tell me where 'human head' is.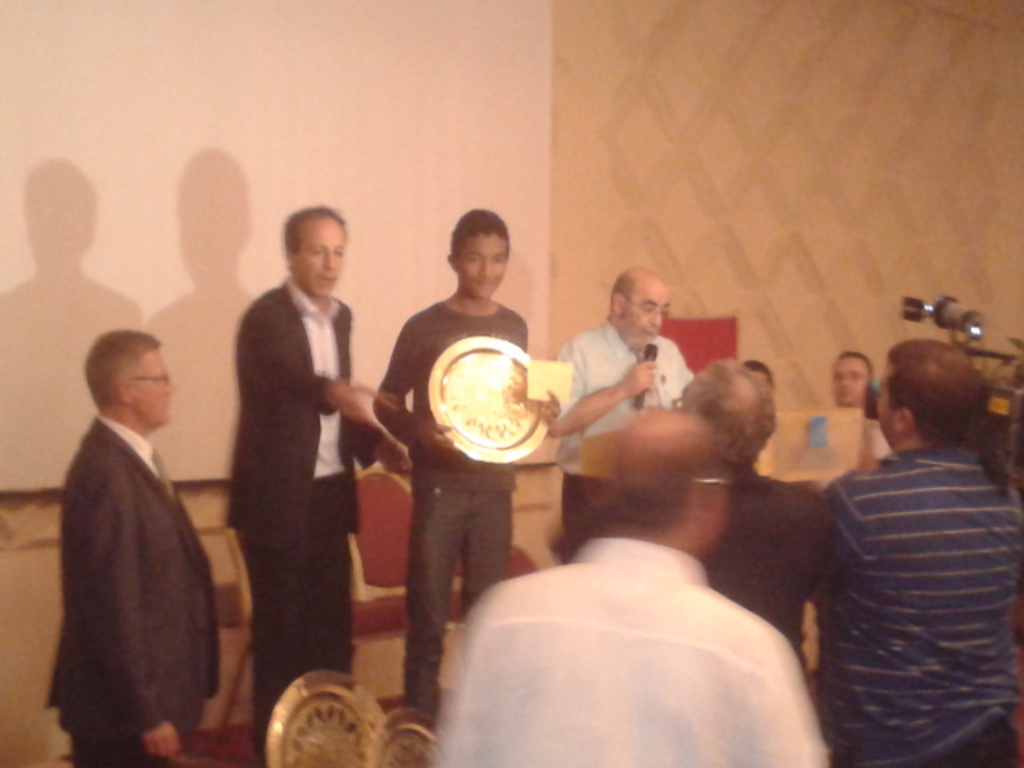
'human head' is at 872/326/1005/477.
